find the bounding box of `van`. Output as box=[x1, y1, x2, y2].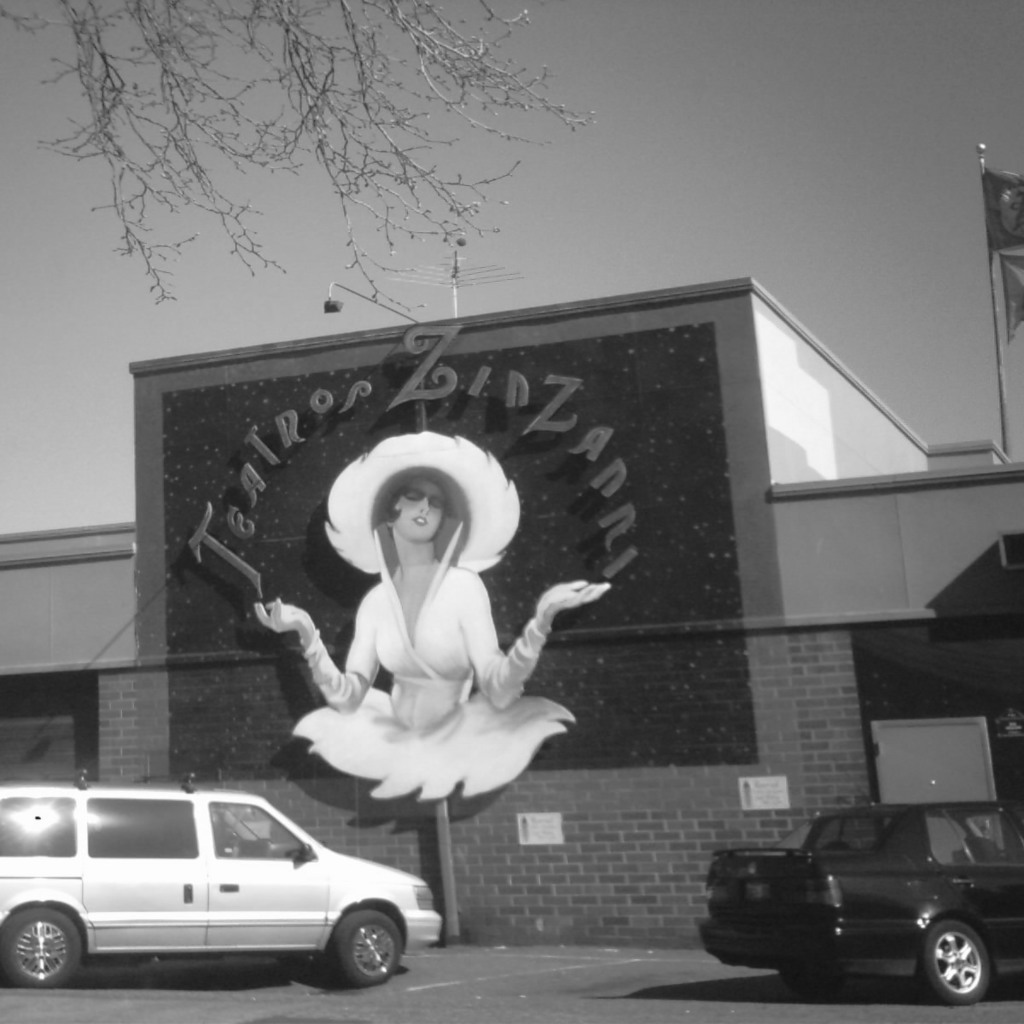
box=[0, 767, 445, 987].
